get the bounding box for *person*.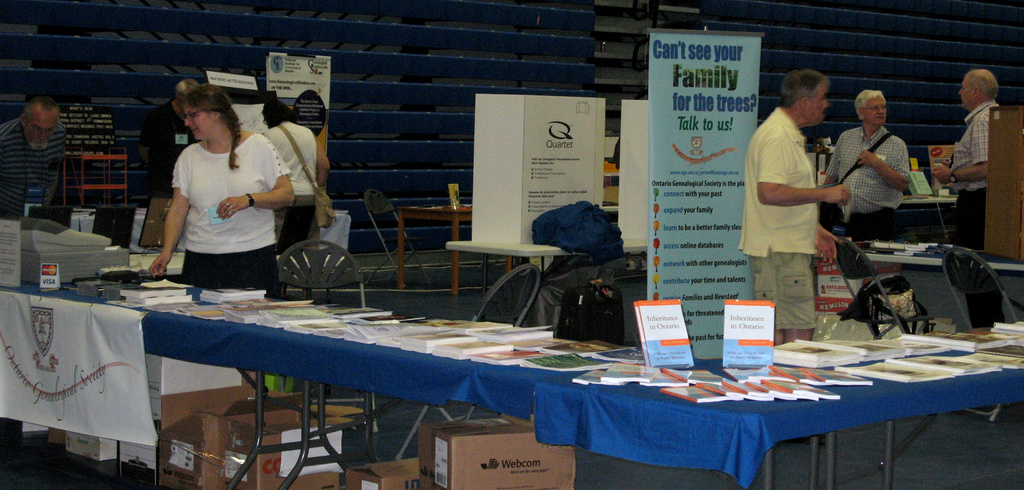
<box>140,79,195,247</box>.
